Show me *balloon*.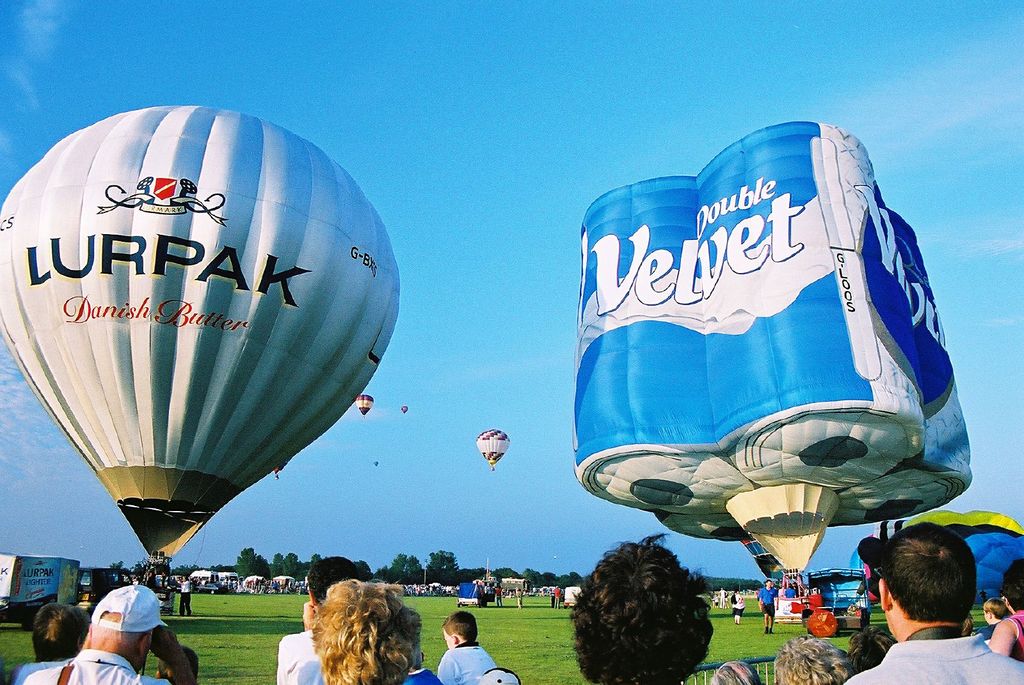
*balloon* is here: detection(0, 102, 400, 559).
